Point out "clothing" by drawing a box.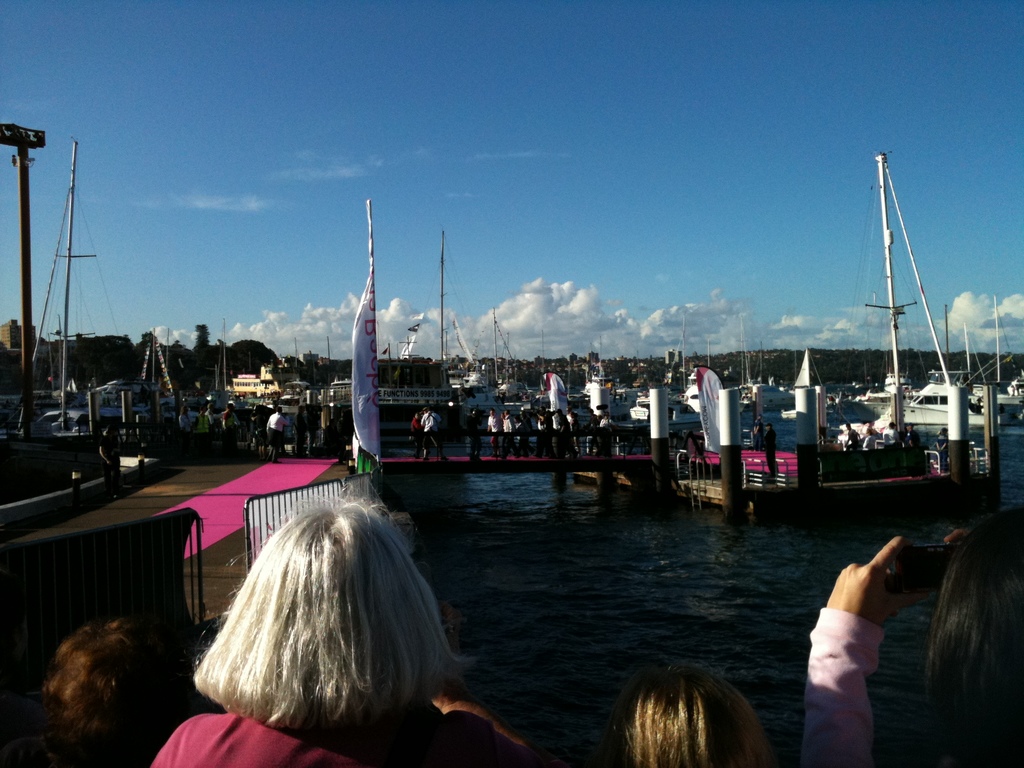
bbox=(150, 700, 523, 767).
